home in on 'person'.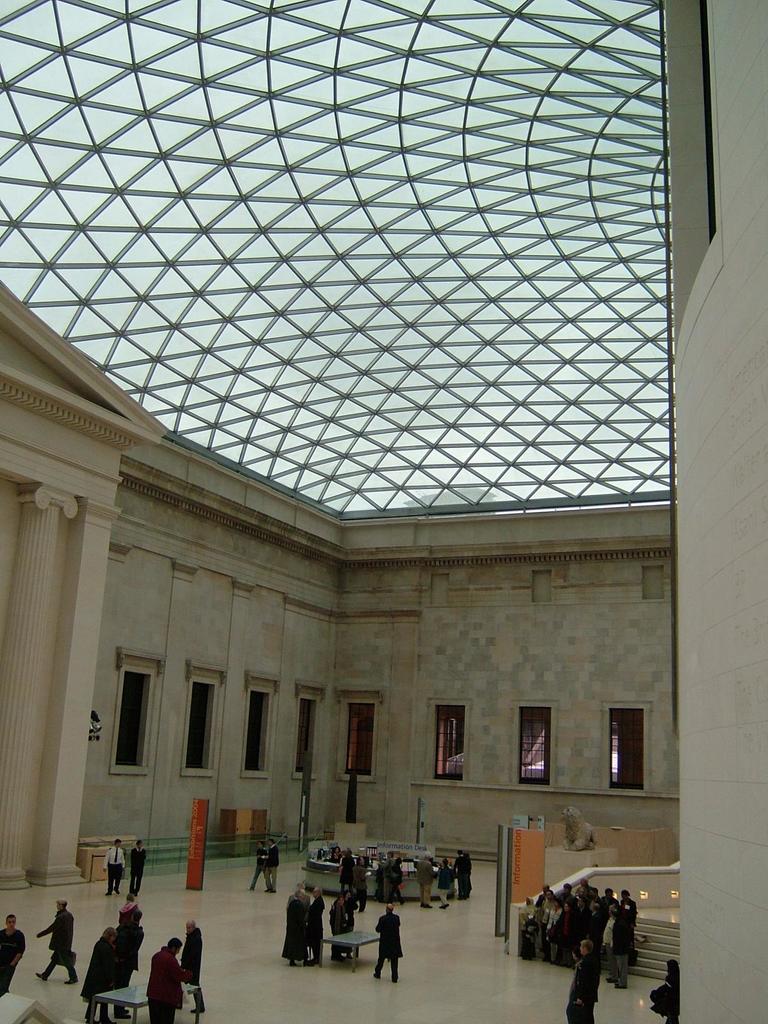
Homed in at 369/904/403/983.
